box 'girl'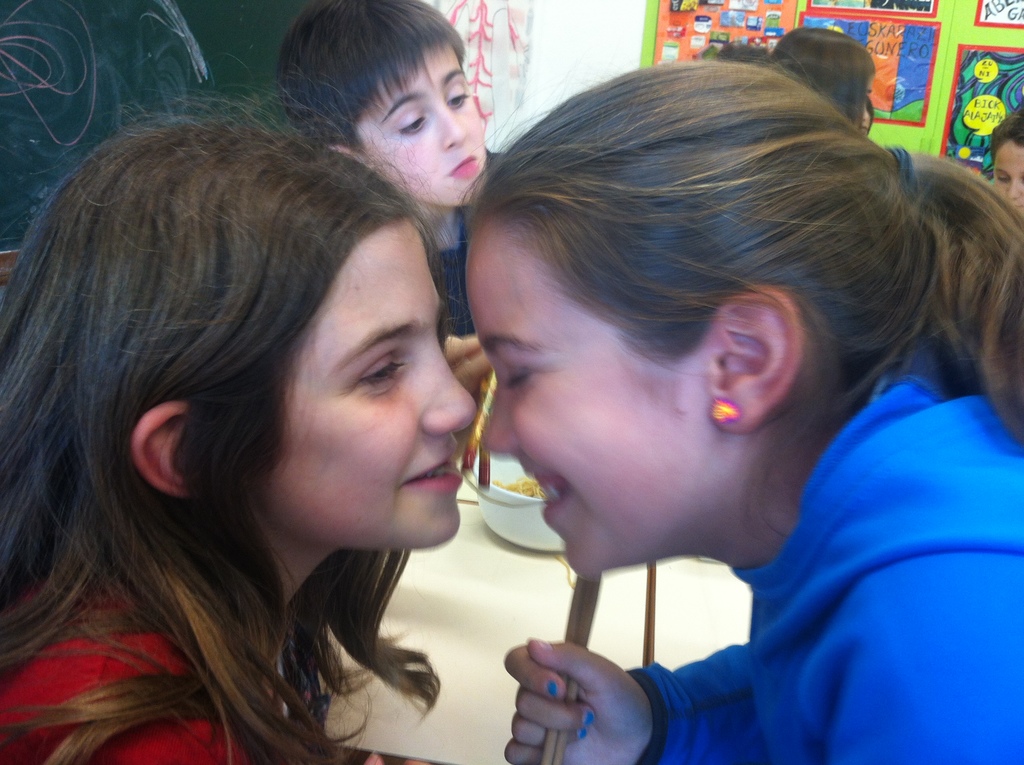
<box>278,0,490,335</box>
